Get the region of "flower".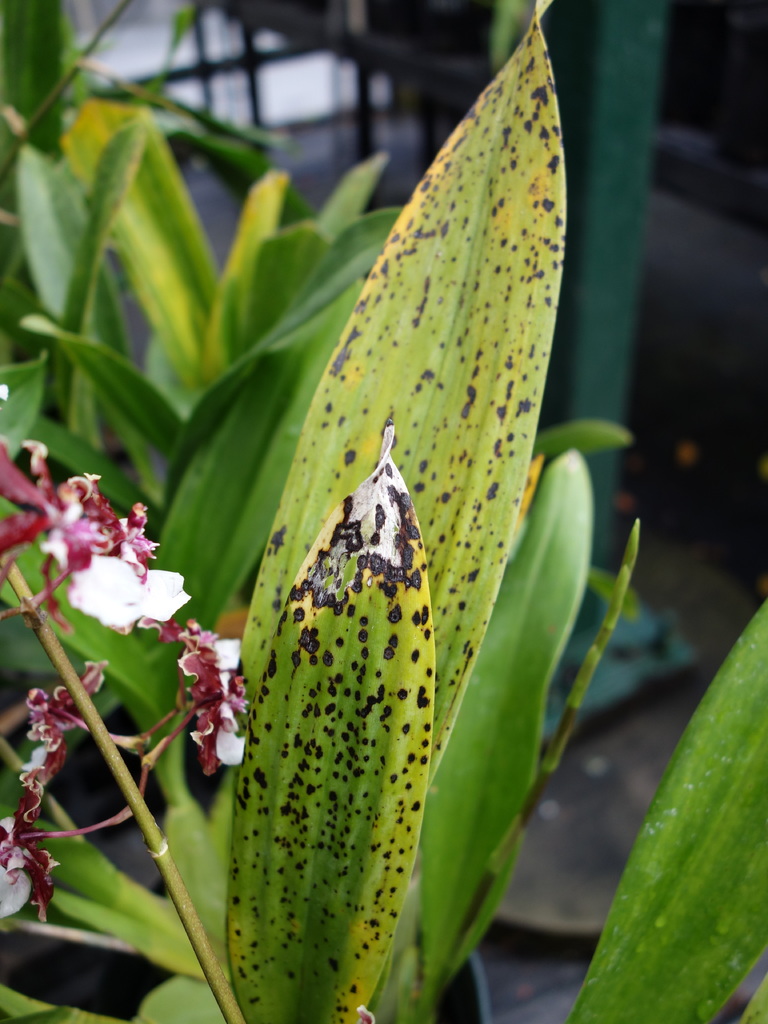
crop(0, 784, 65, 927).
